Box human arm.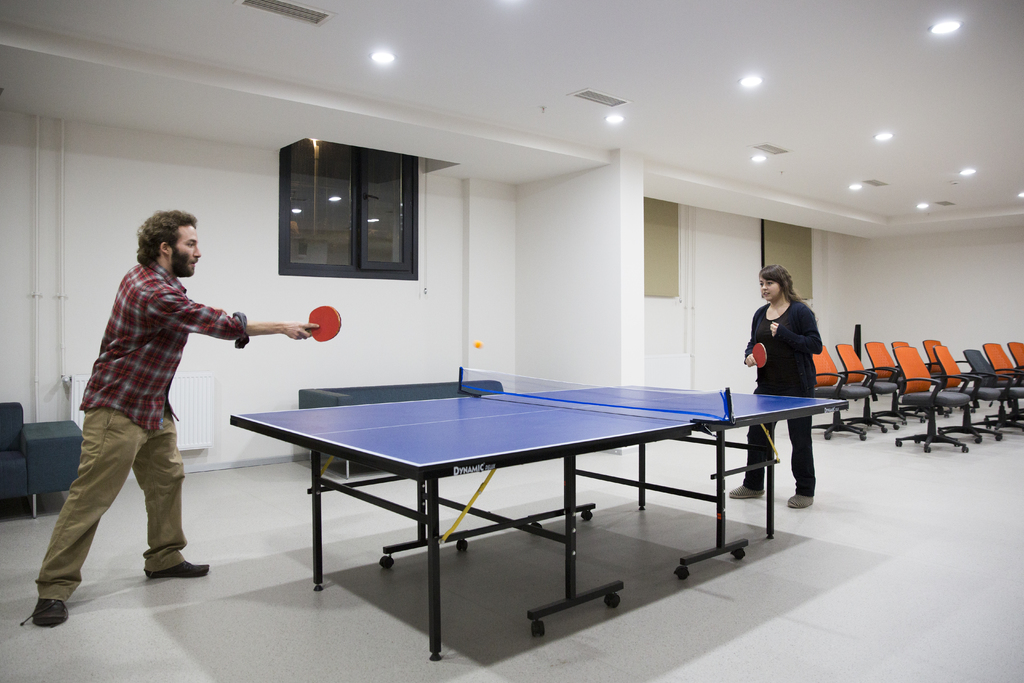
<box>739,308,764,365</box>.
